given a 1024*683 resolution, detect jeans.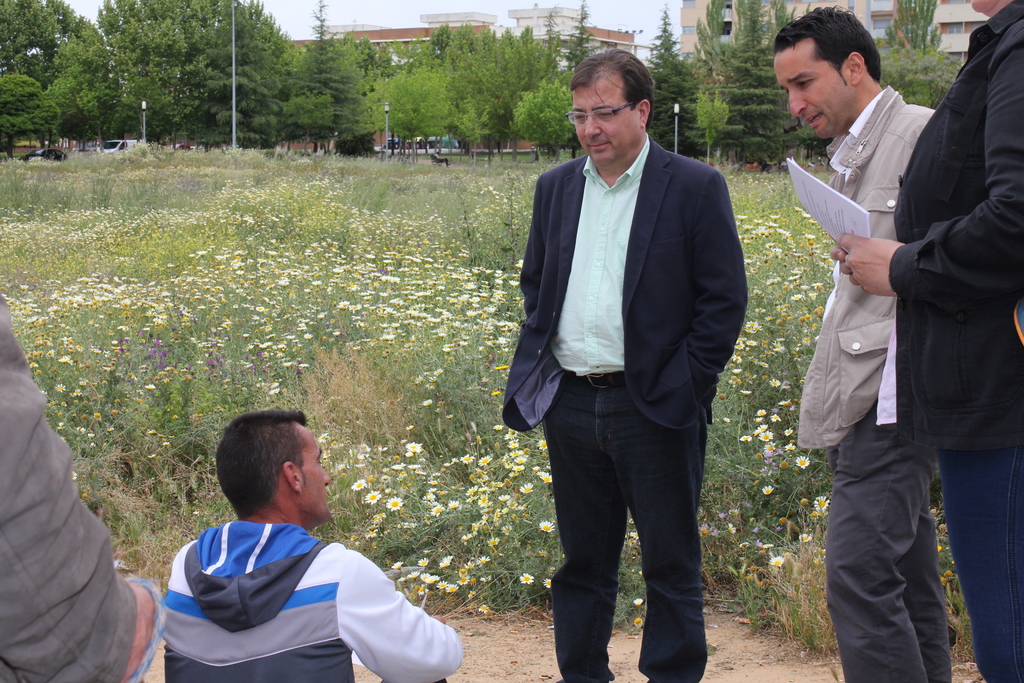
<box>936,446,1023,682</box>.
